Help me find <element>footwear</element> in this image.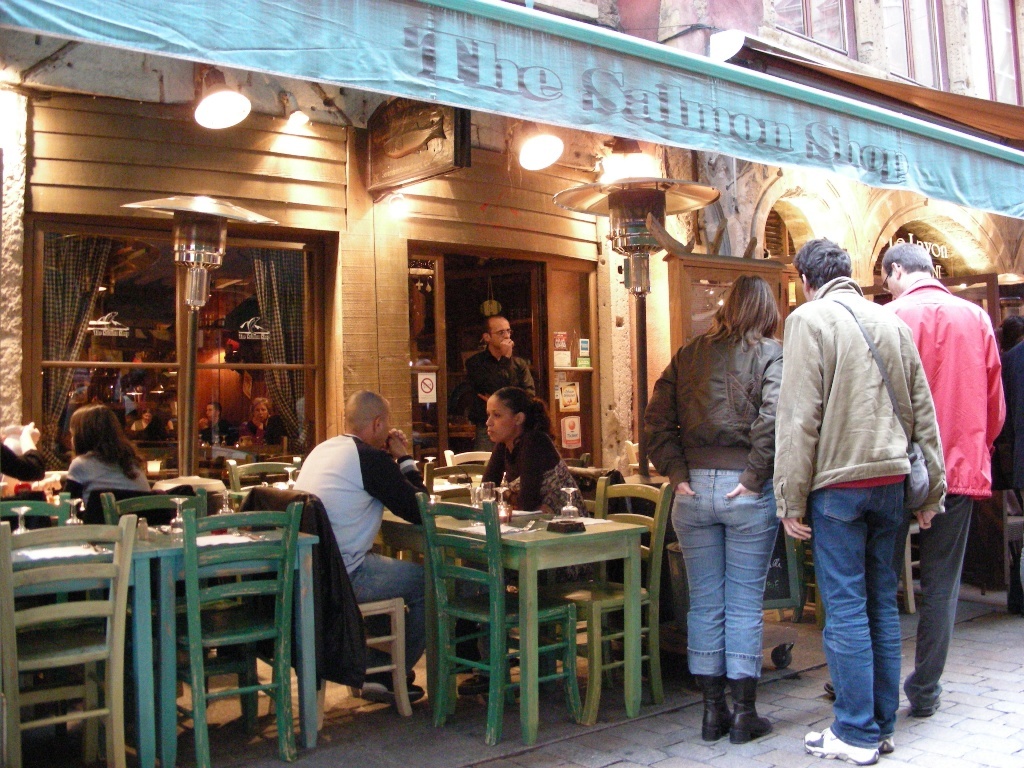
Found it: (459,667,521,686).
